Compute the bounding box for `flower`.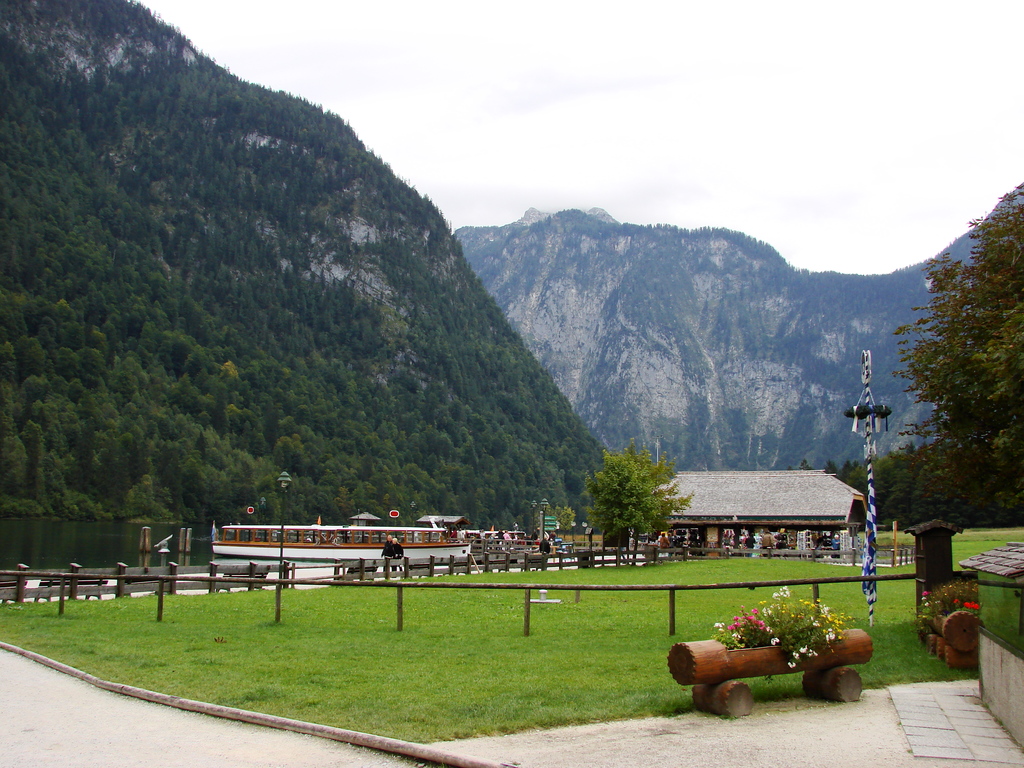
locate(769, 639, 781, 646).
